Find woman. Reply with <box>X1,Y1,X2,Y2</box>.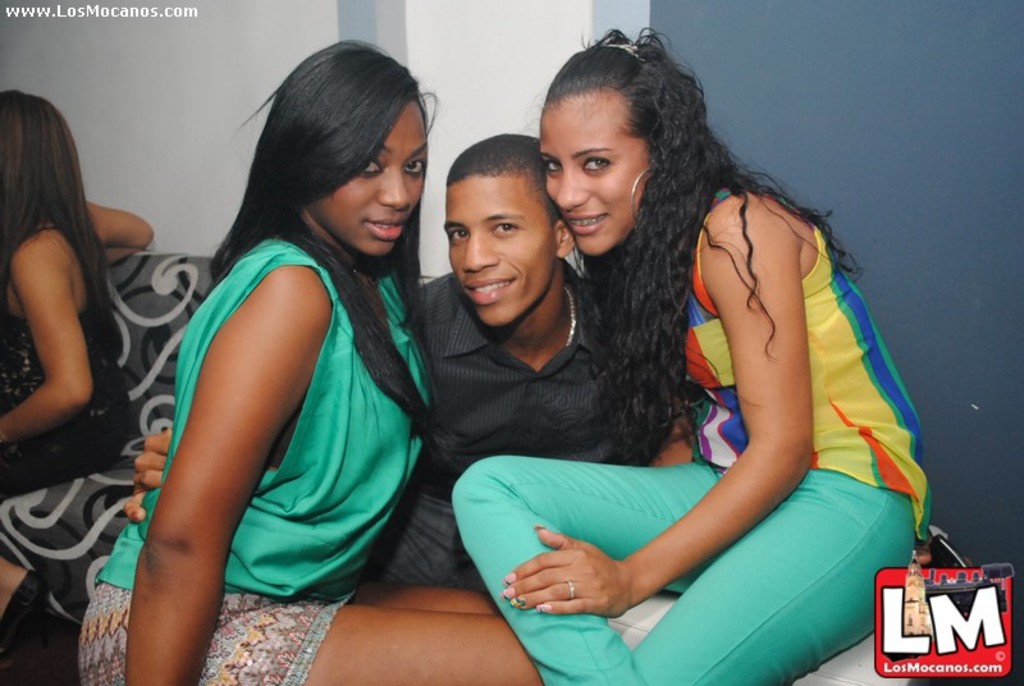
<box>0,87,154,681</box>.
